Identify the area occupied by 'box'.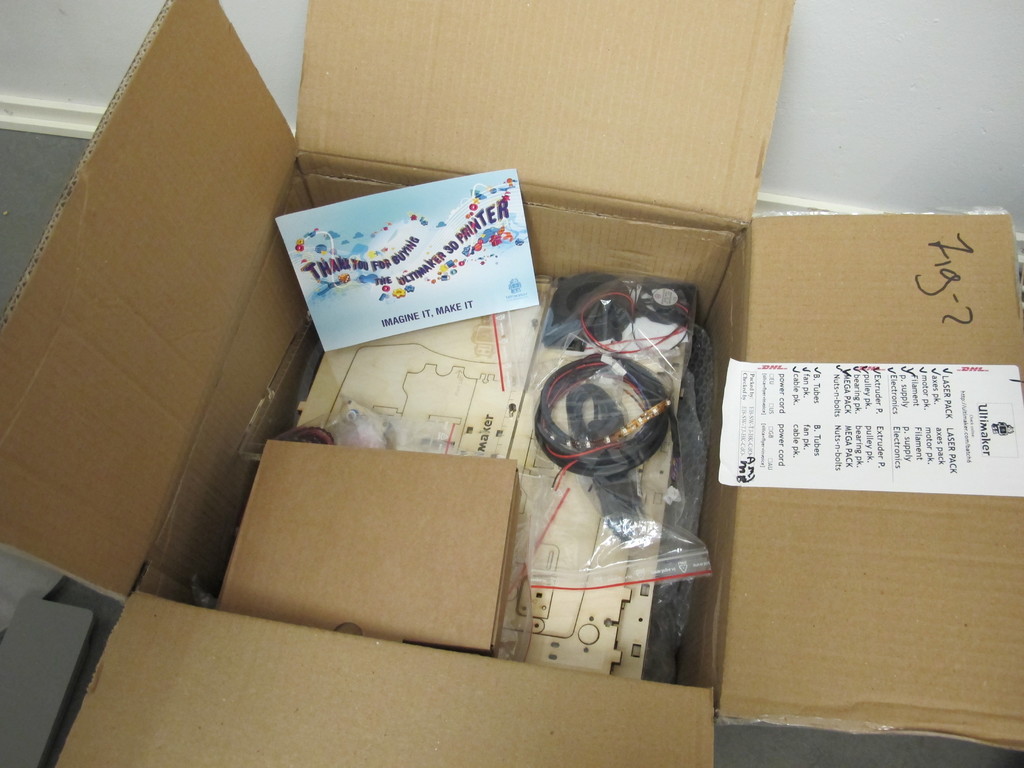
Area: Rect(0, 0, 1023, 767).
